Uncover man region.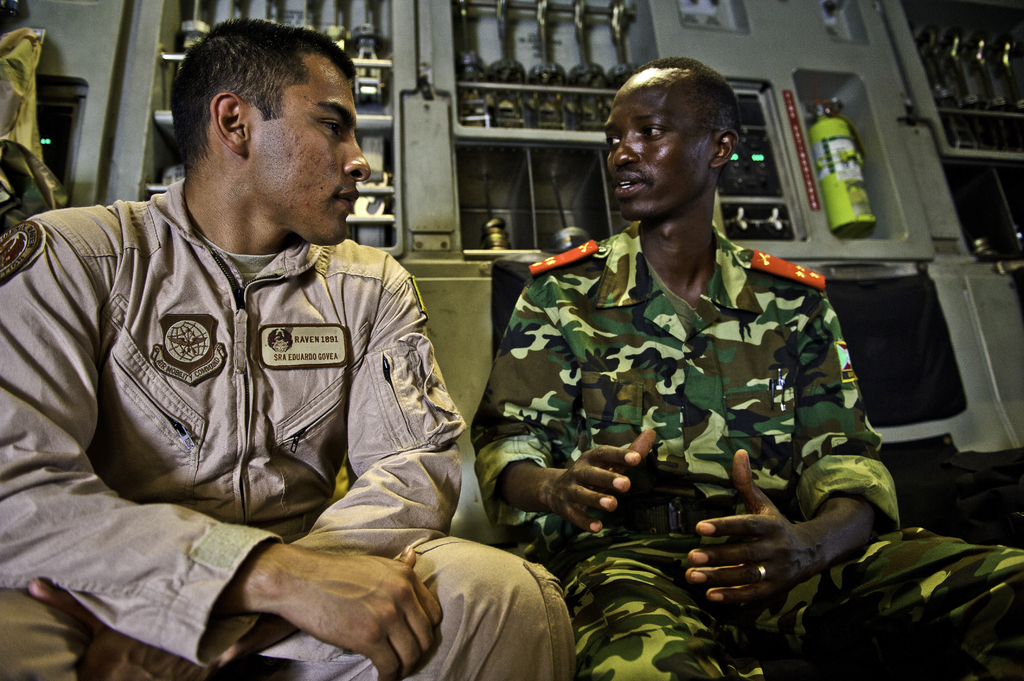
Uncovered: select_region(9, 26, 540, 654).
